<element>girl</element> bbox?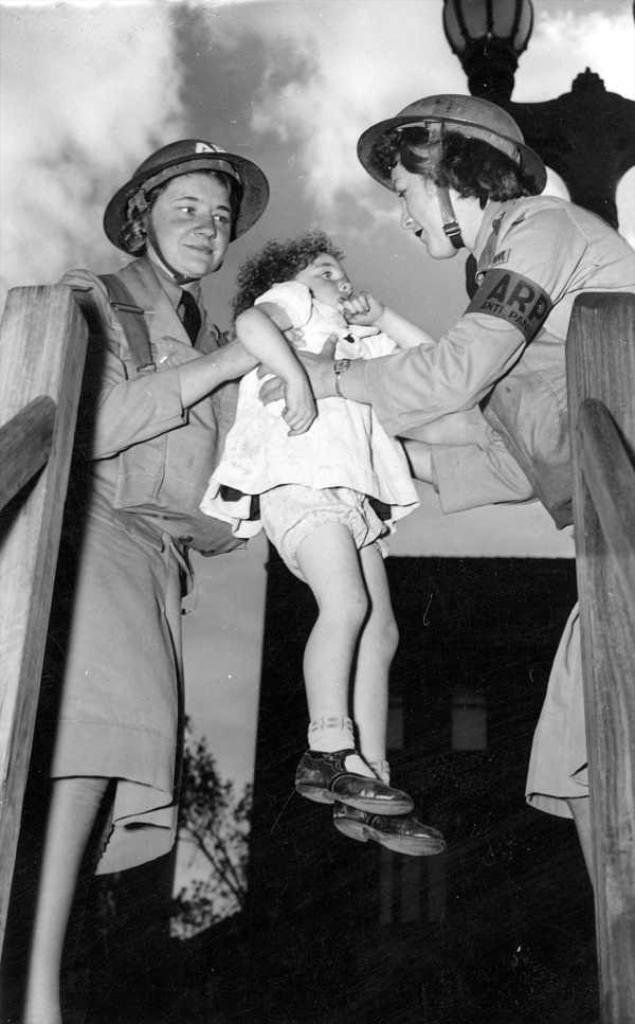
(left=192, top=224, right=443, bottom=855)
